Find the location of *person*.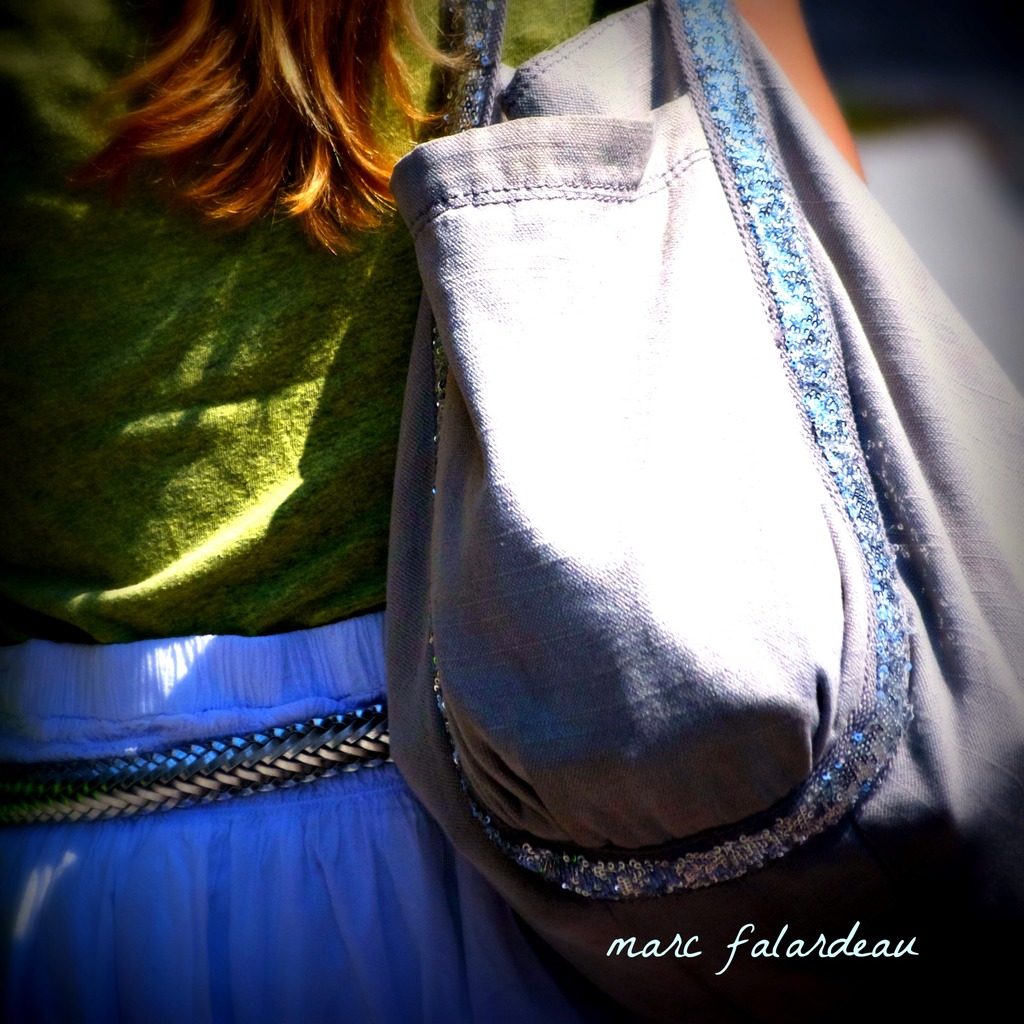
Location: [0, 0, 869, 1023].
